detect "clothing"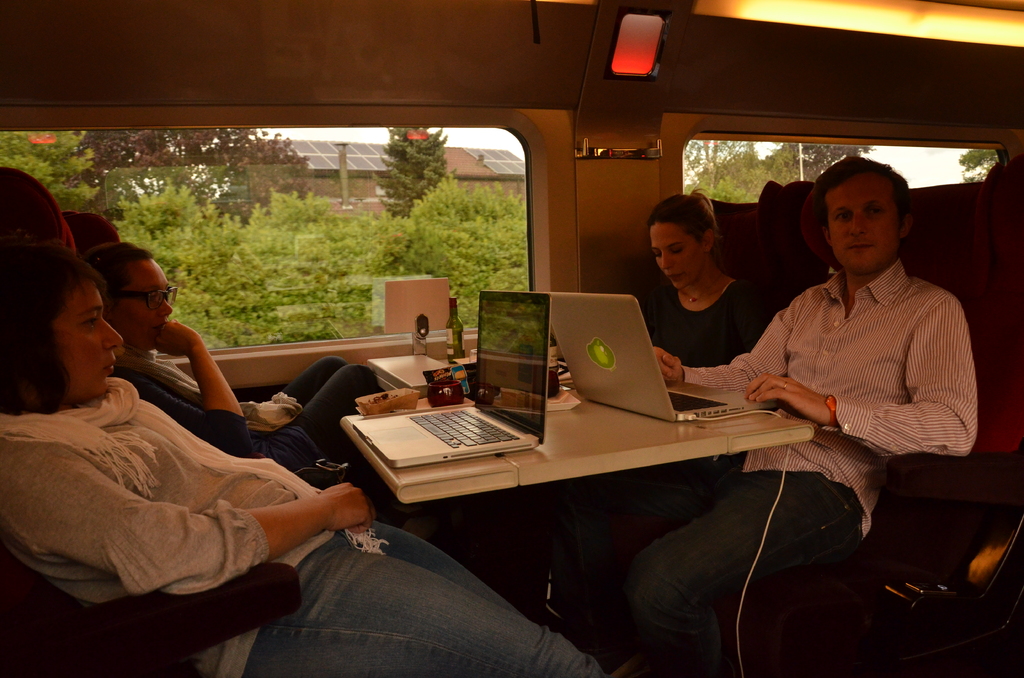
126, 347, 381, 503
